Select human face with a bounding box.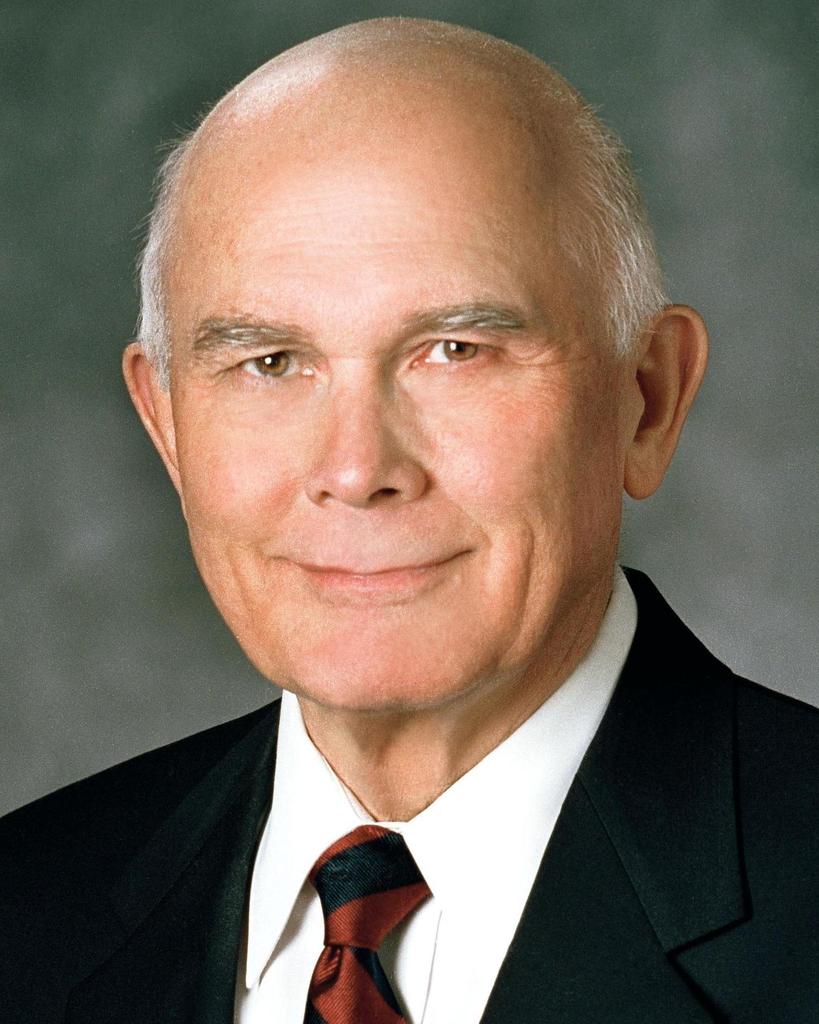
(170, 97, 632, 691).
